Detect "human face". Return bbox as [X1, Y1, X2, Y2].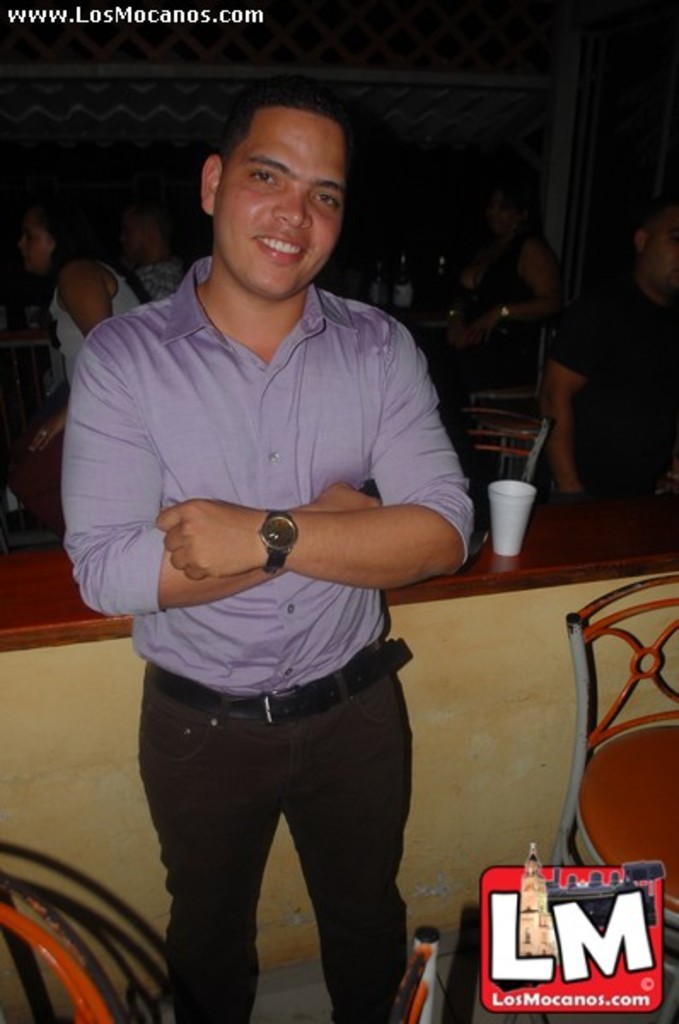
[485, 186, 520, 236].
